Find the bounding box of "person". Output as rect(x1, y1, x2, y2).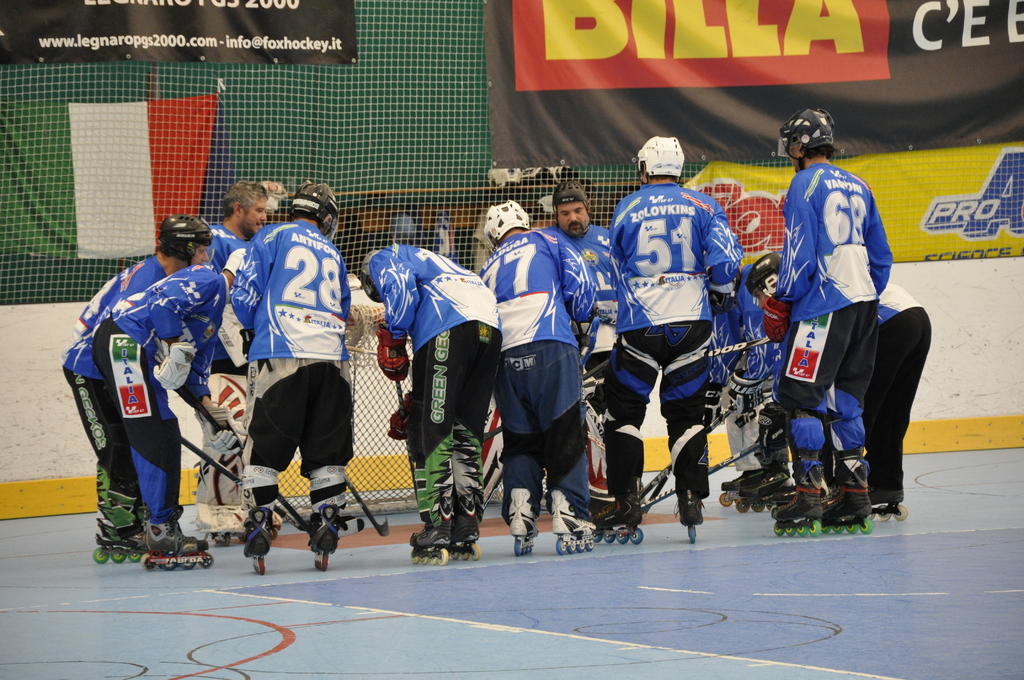
rect(762, 106, 898, 542).
